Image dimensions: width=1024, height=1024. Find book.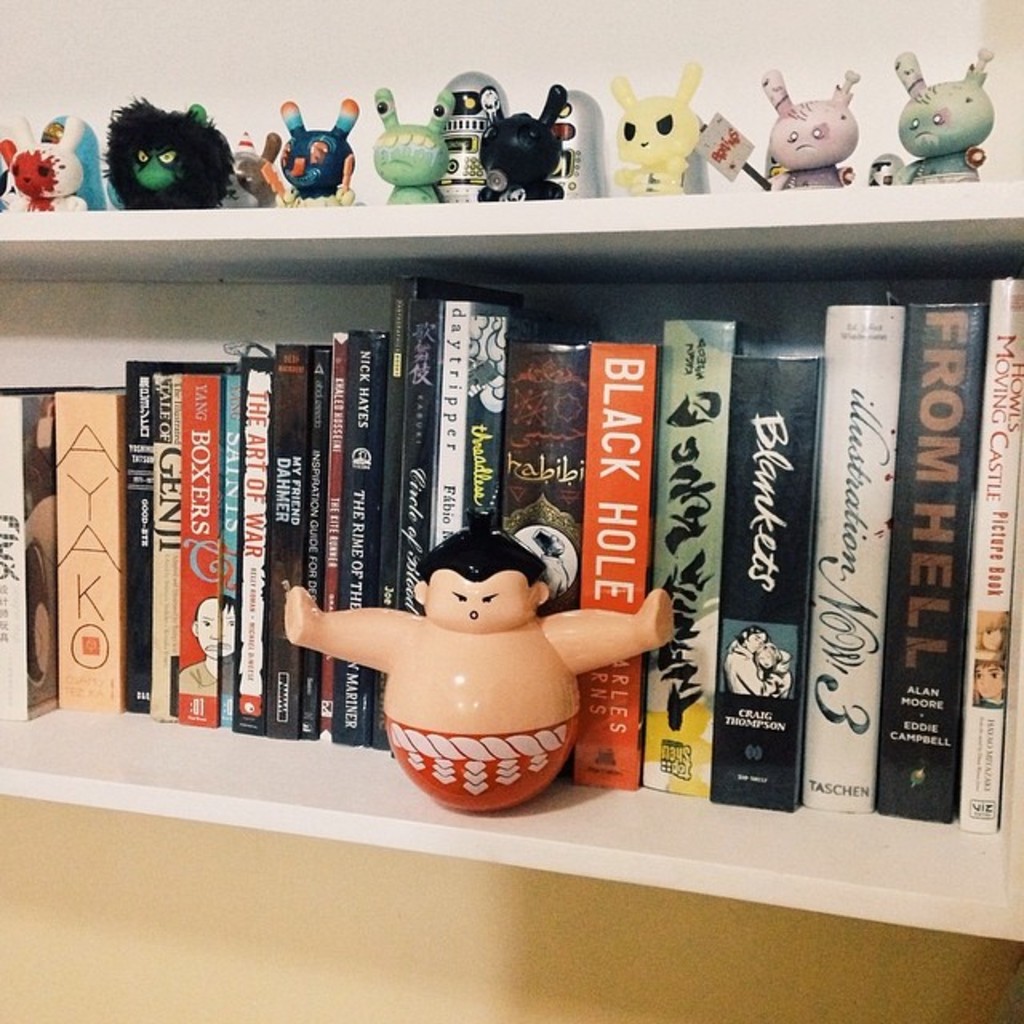
BBox(872, 299, 990, 829).
